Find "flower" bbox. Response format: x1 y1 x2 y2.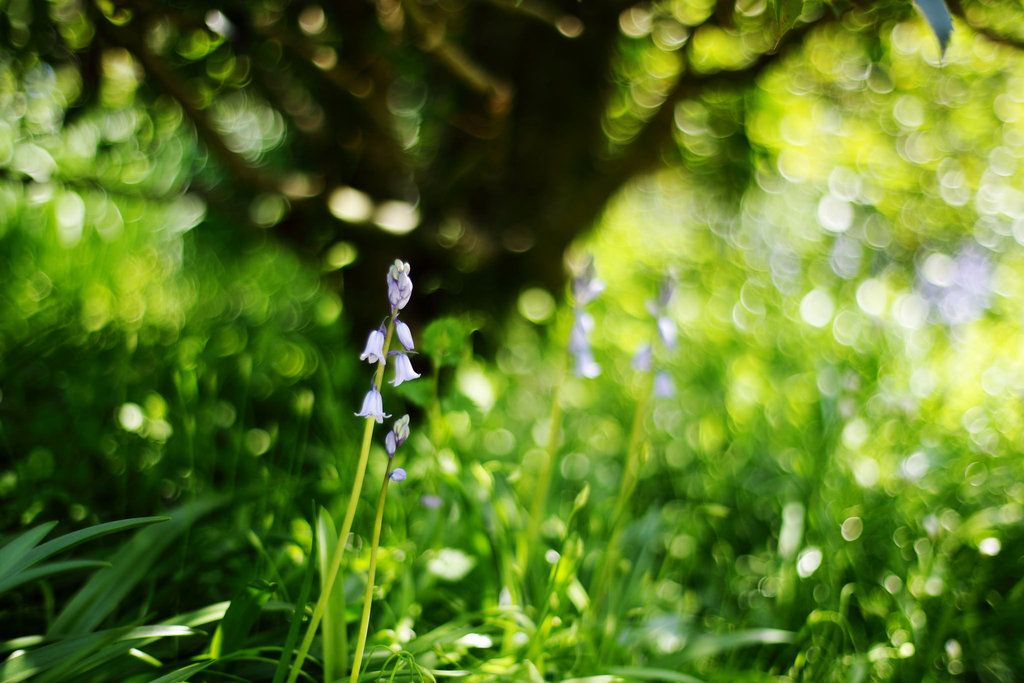
351 384 388 424.
